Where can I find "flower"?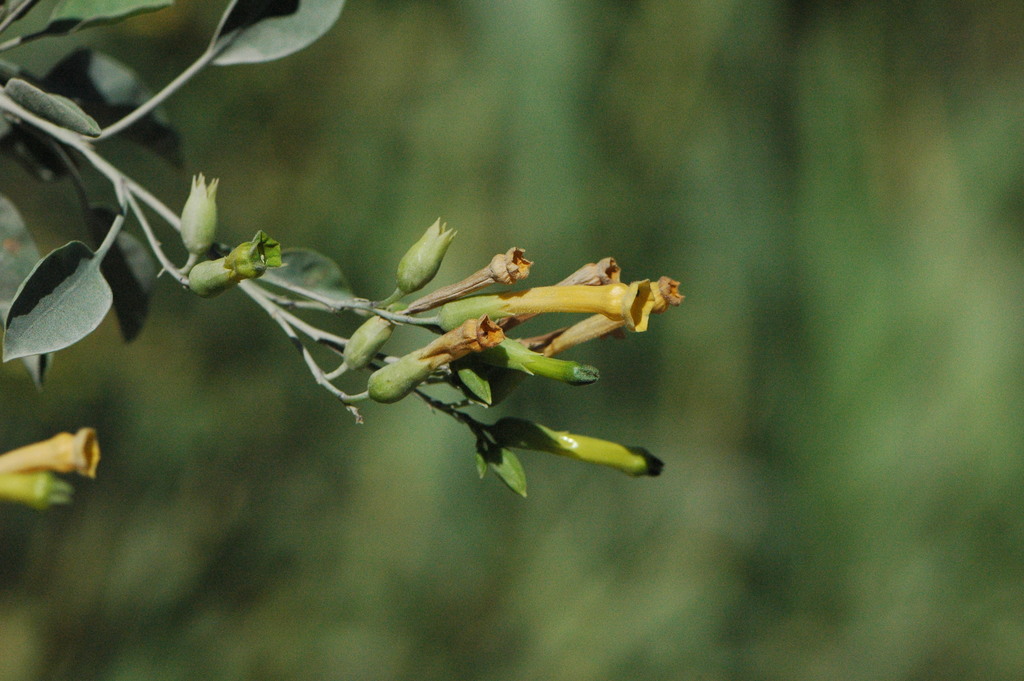
You can find it at pyautogui.locateOnScreen(507, 265, 656, 332).
